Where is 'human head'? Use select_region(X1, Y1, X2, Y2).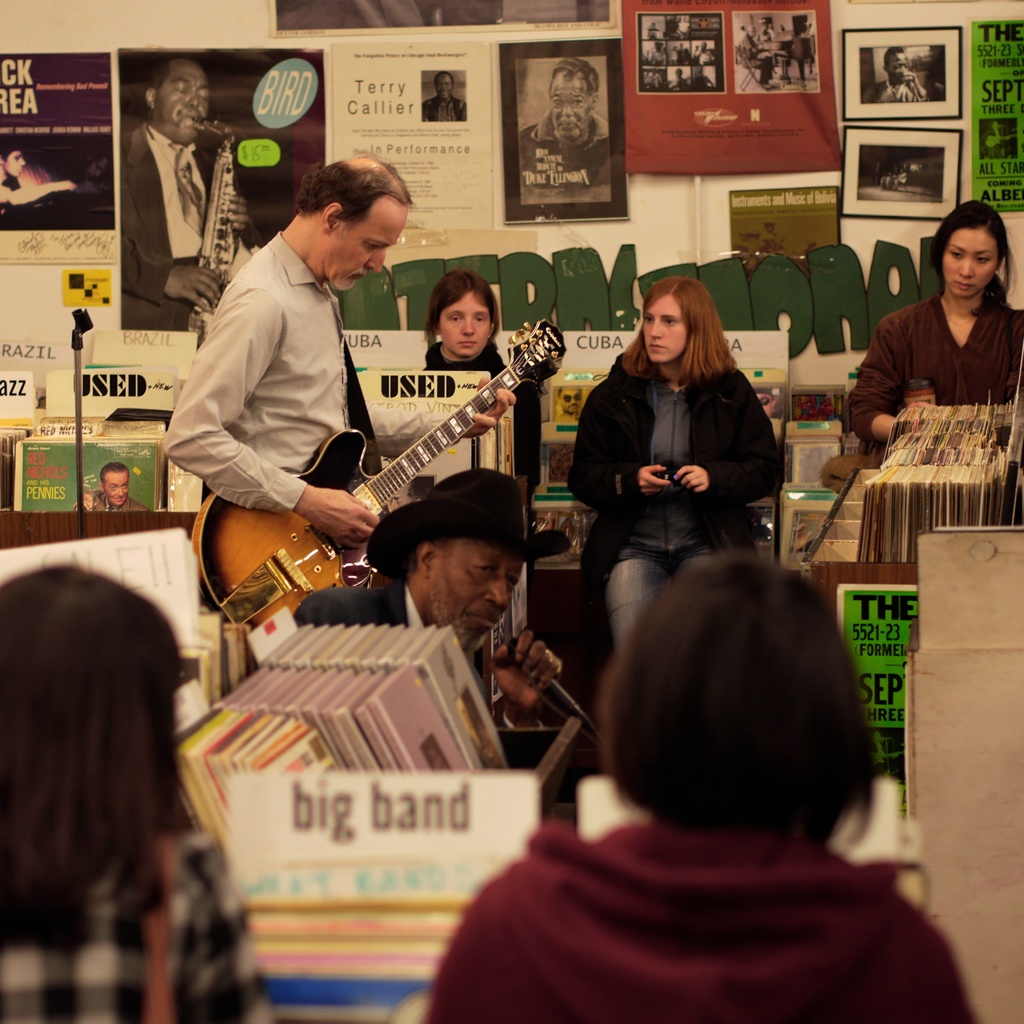
select_region(431, 70, 454, 97).
